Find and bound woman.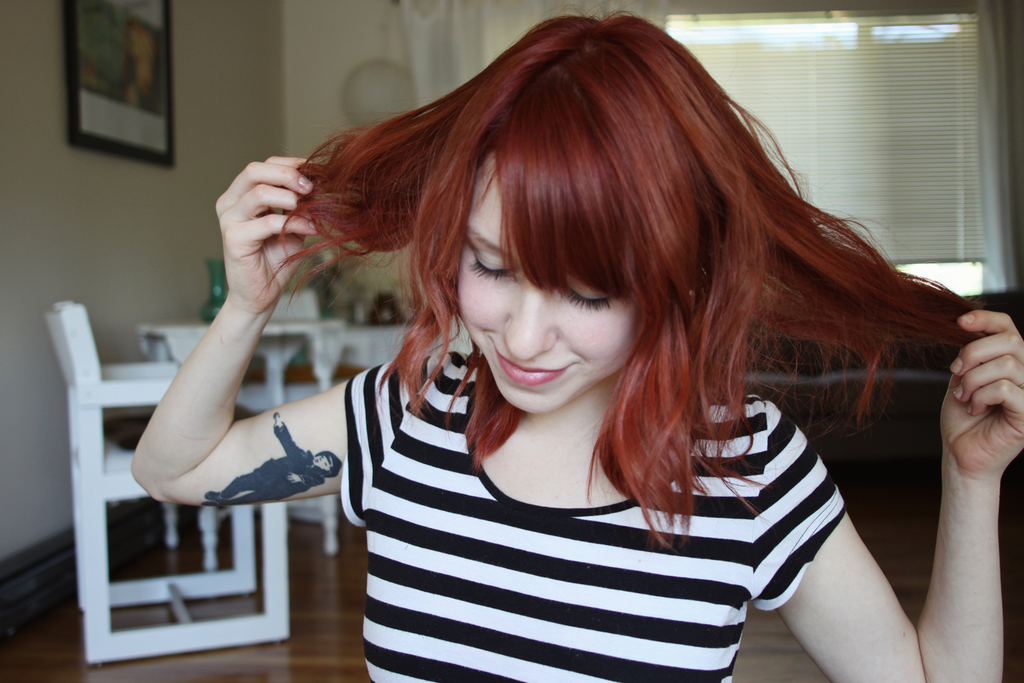
Bound: 140/40/1000/671.
